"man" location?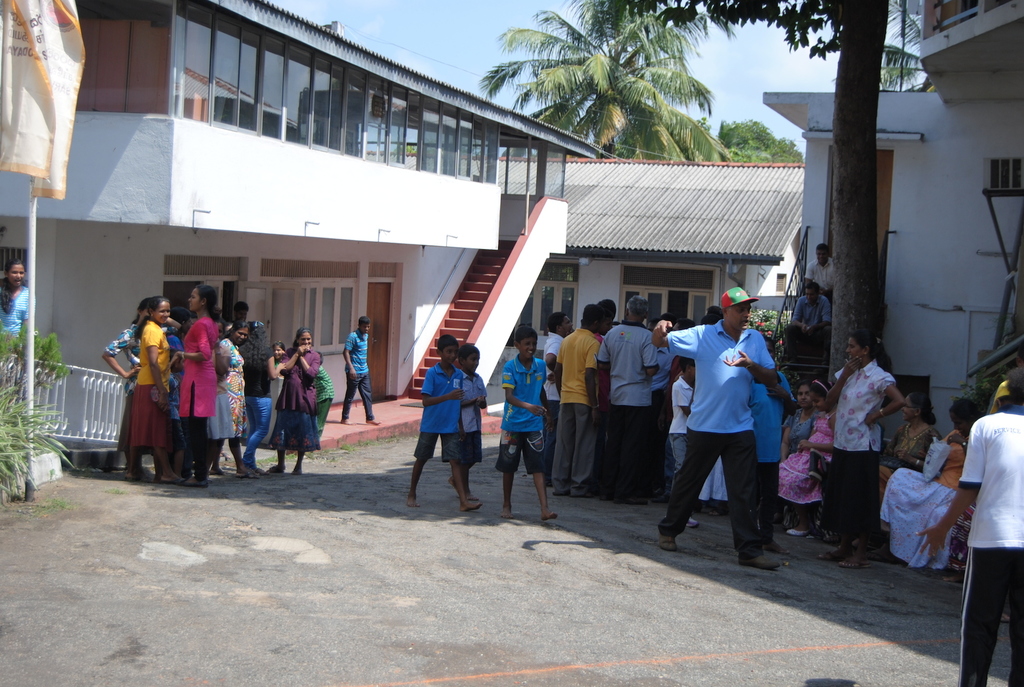
{"x1": 593, "y1": 296, "x2": 665, "y2": 505}
